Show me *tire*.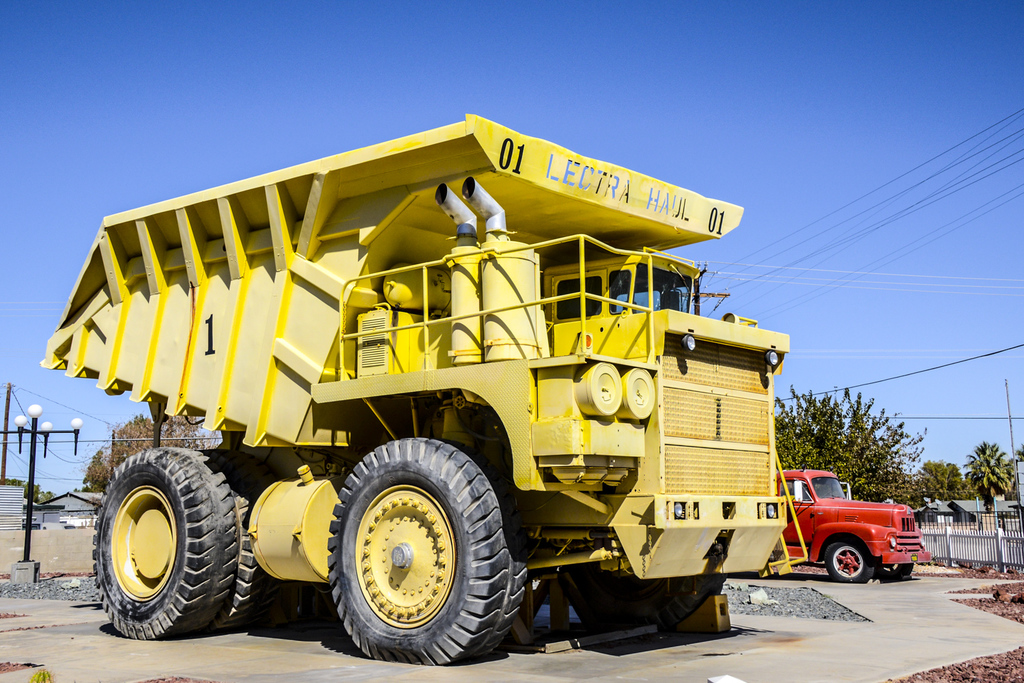
*tire* is here: (876, 555, 913, 582).
